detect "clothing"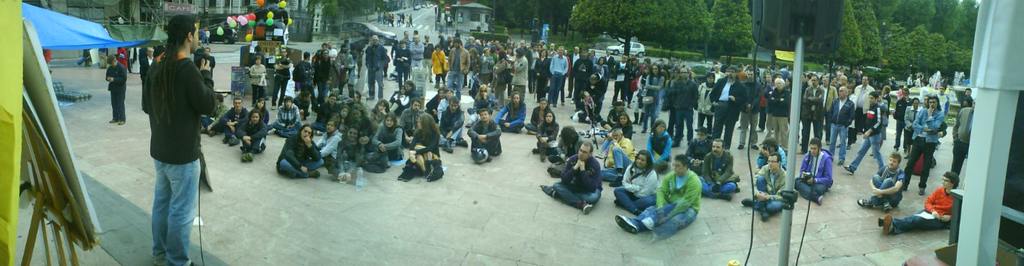
<box>129,26,210,238</box>
